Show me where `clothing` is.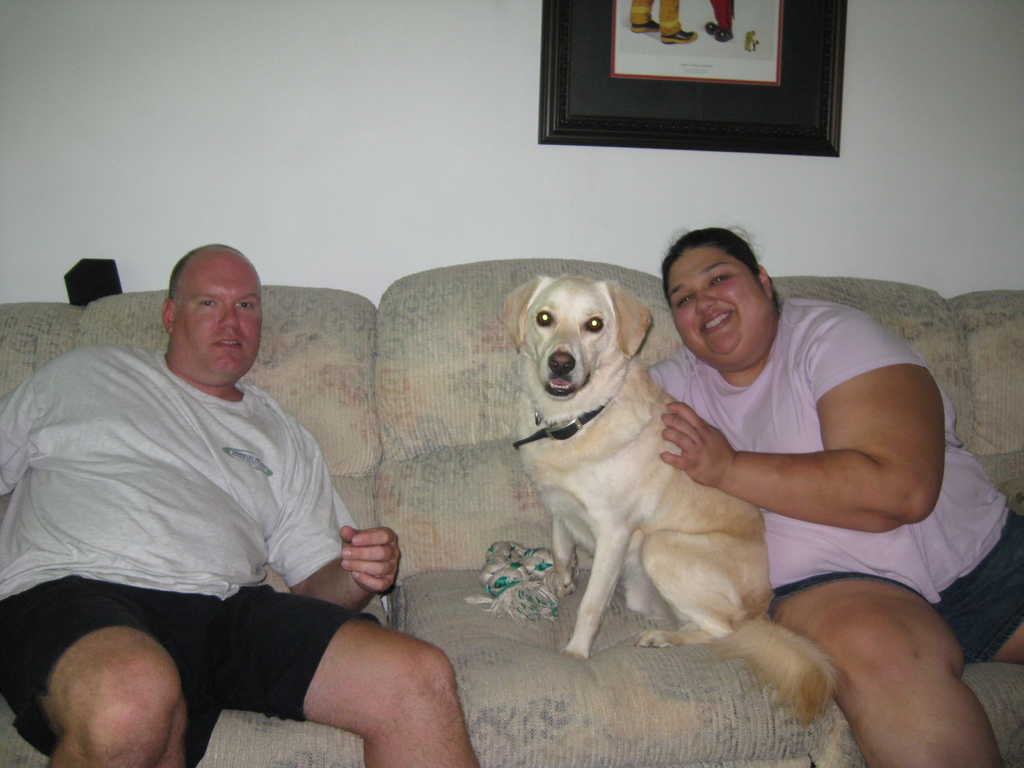
`clothing` is at [left=648, top=292, right=1016, bottom=610].
